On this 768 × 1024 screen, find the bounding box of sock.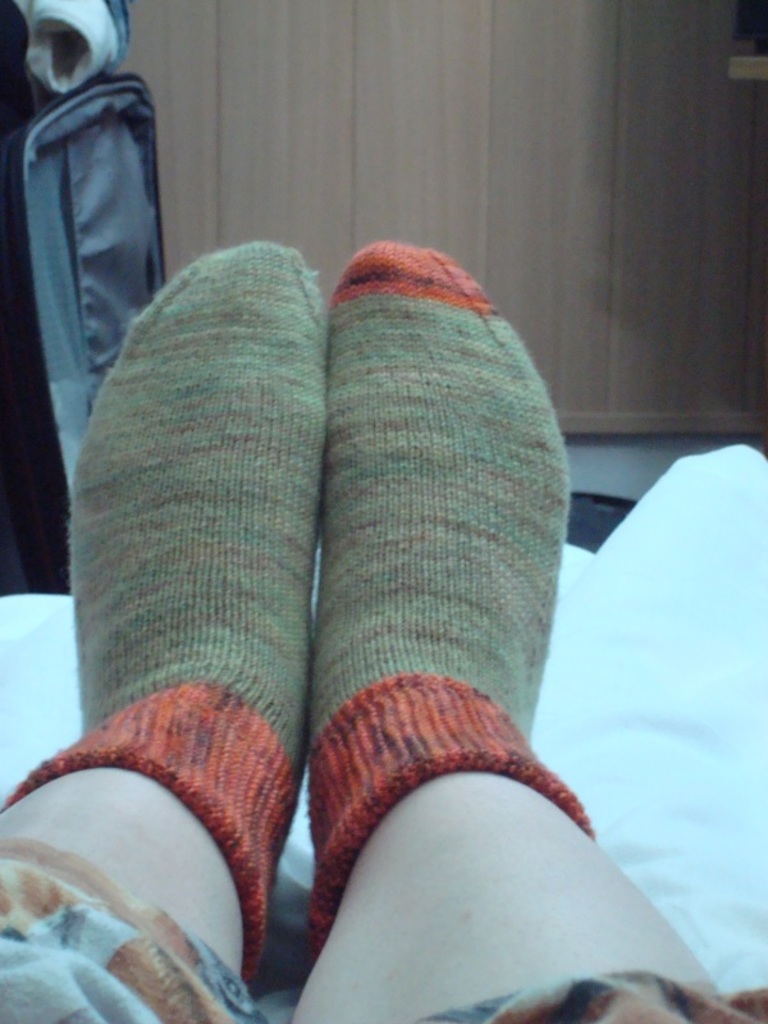
Bounding box: x1=308, y1=238, x2=602, y2=966.
